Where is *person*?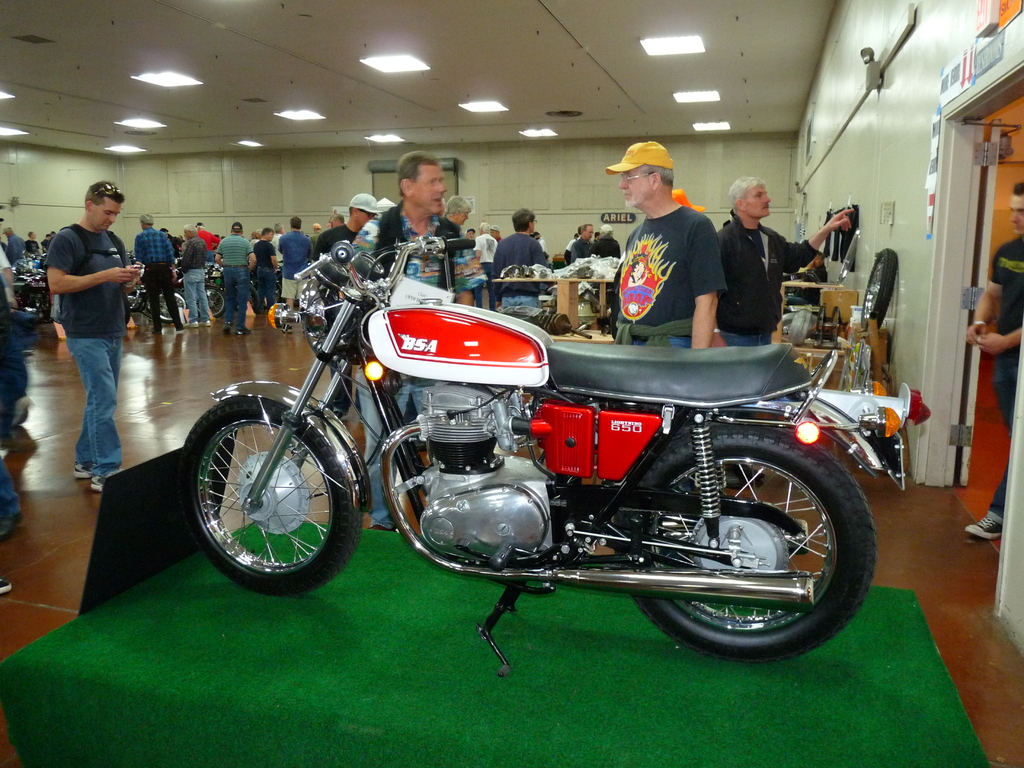
l=0, t=451, r=27, b=596.
